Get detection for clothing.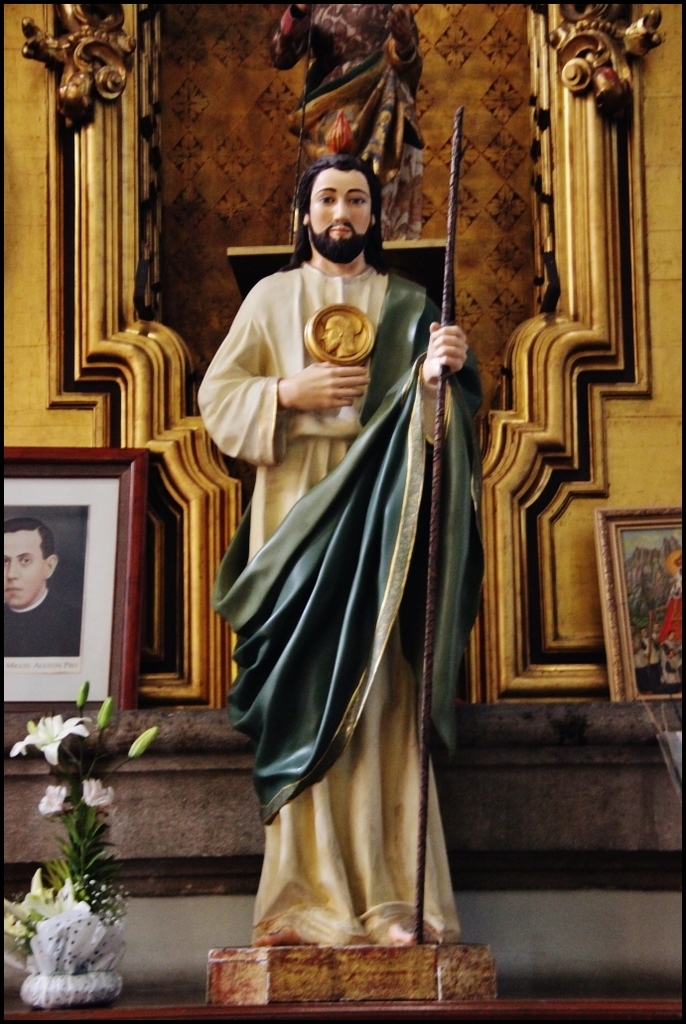
Detection: {"x1": 0, "y1": 591, "x2": 82, "y2": 655}.
